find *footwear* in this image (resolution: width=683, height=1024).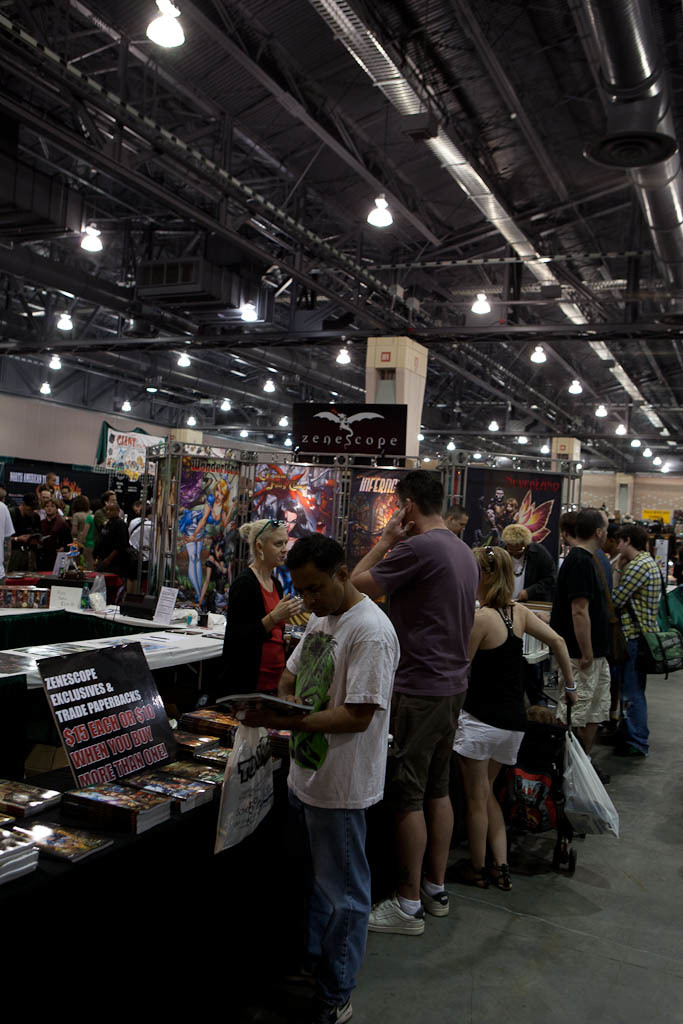
locate(611, 742, 646, 765).
